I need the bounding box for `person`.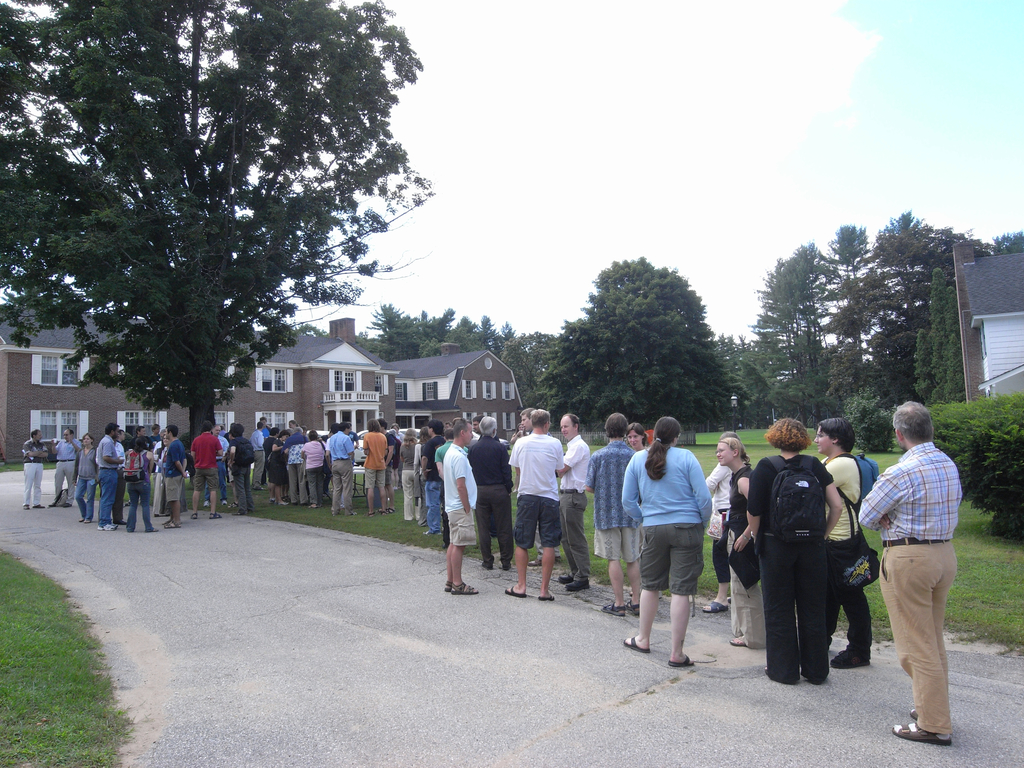
Here it is: <bbox>814, 413, 865, 667</bbox>.
